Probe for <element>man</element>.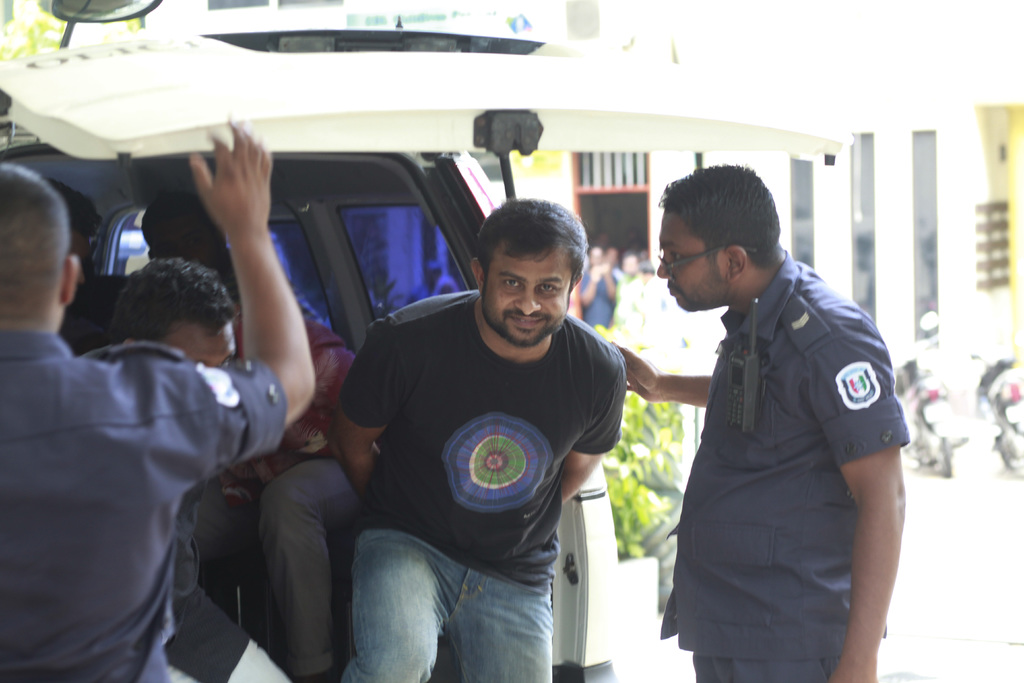
Probe result: <bbox>632, 149, 916, 679</bbox>.
